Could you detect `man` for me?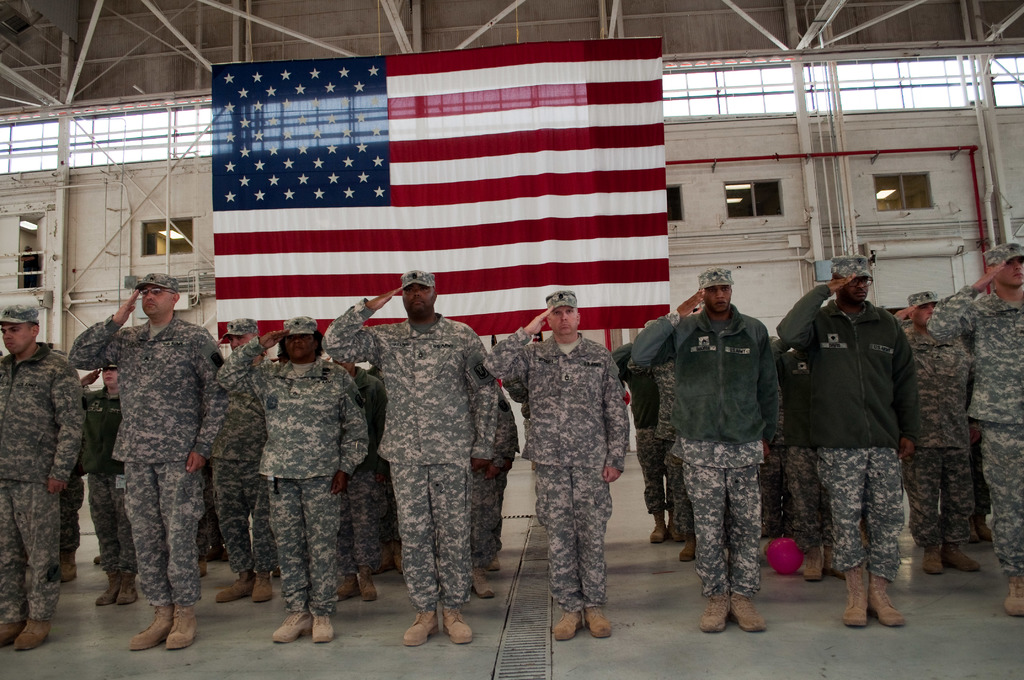
Detection result: bbox(482, 286, 633, 647).
